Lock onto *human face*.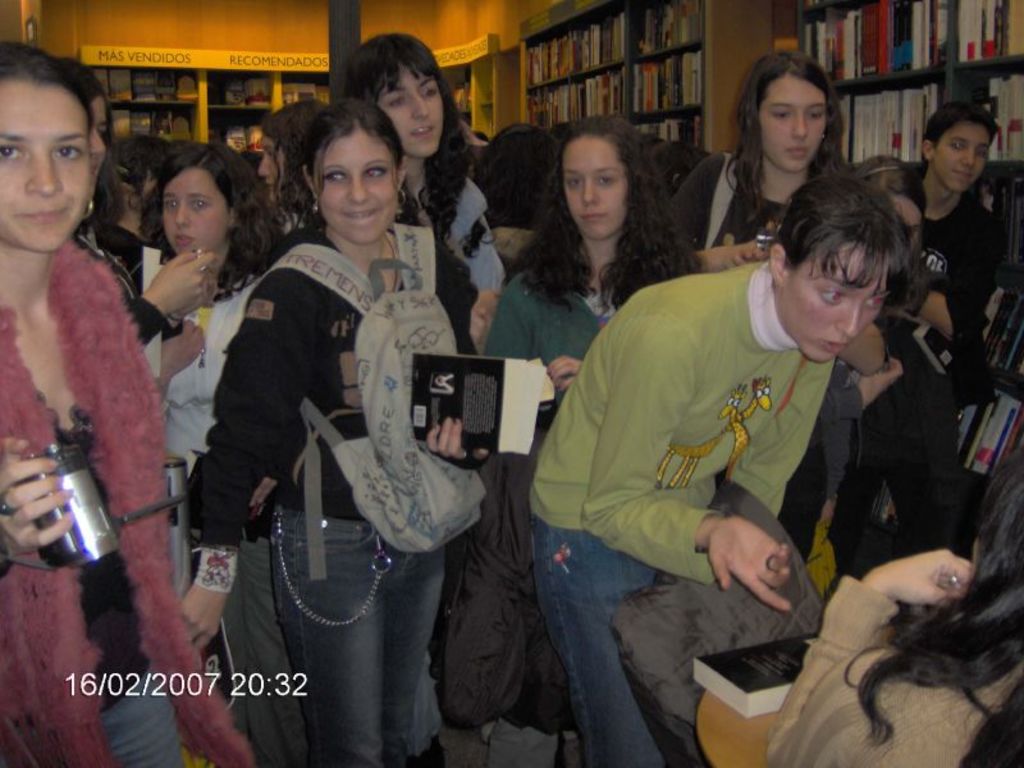
Locked: region(159, 168, 227, 250).
